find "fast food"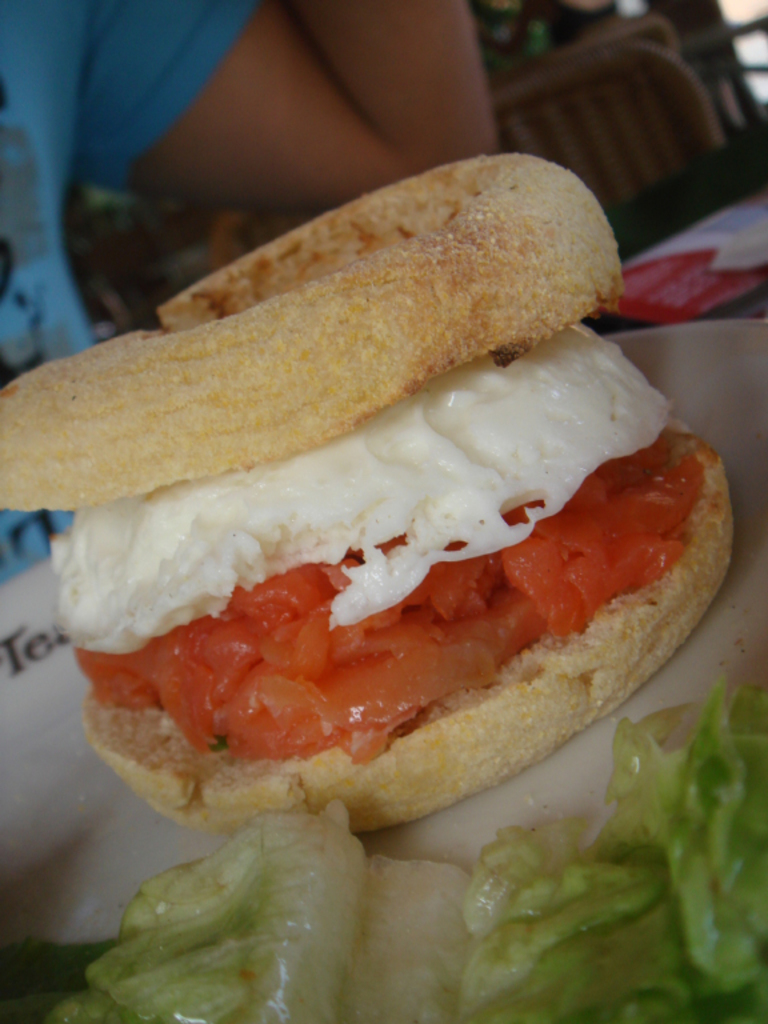
<box>27,100,755,835</box>
